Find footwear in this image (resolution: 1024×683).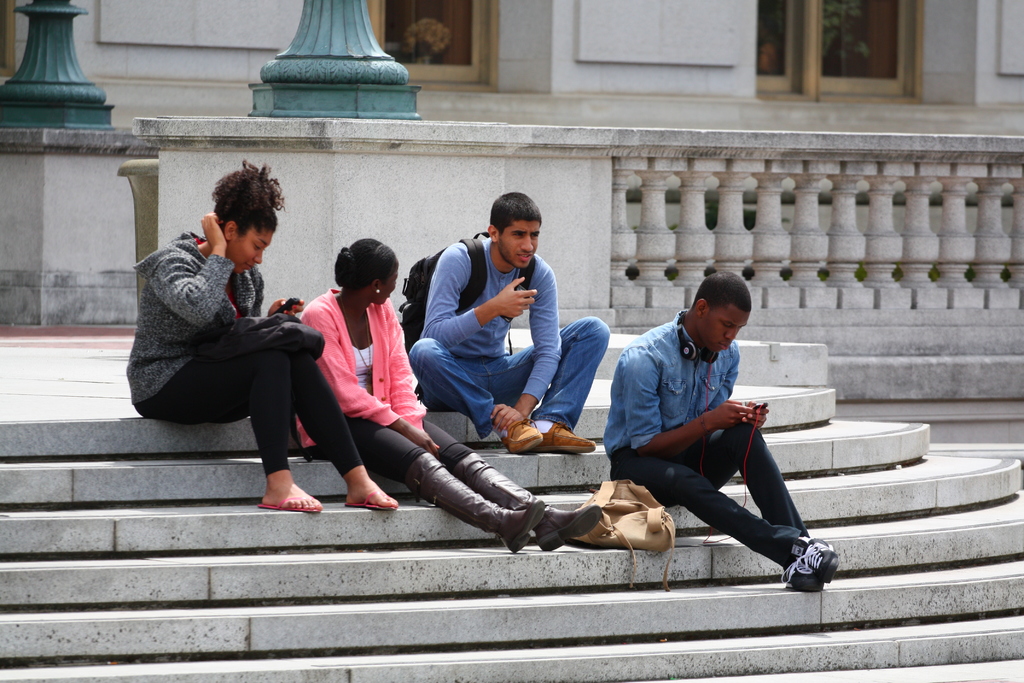
{"x1": 401, "y1": 452, "x2": 552, "y2": 548}.
